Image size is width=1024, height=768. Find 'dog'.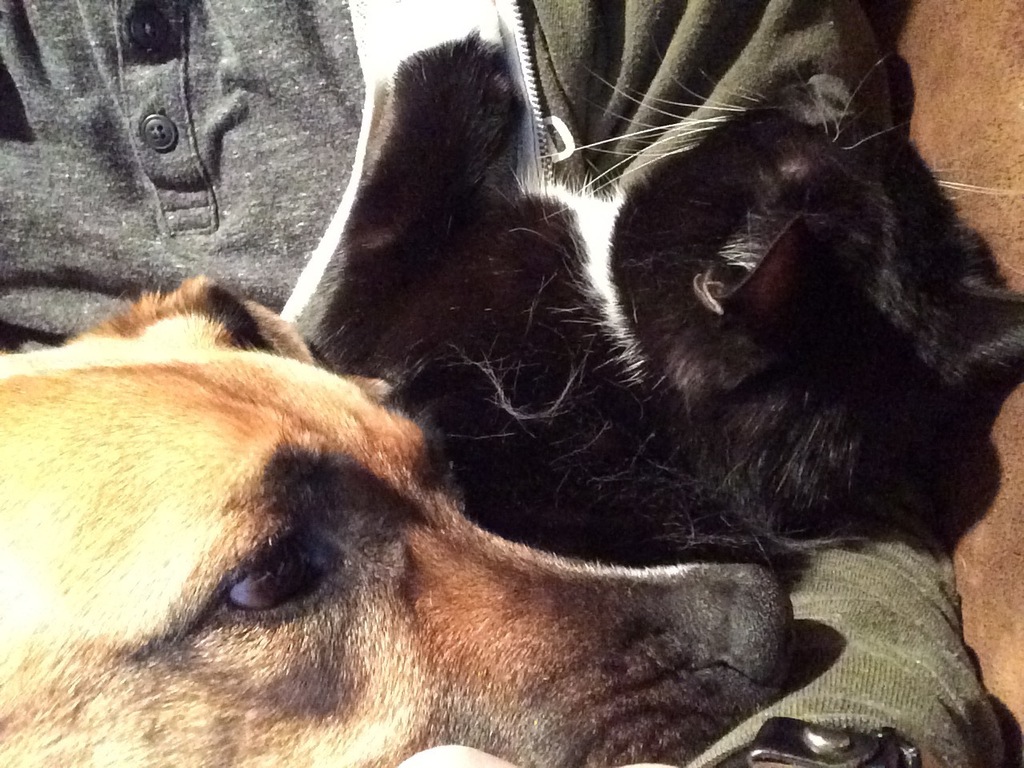
[301,0,1023,573].
